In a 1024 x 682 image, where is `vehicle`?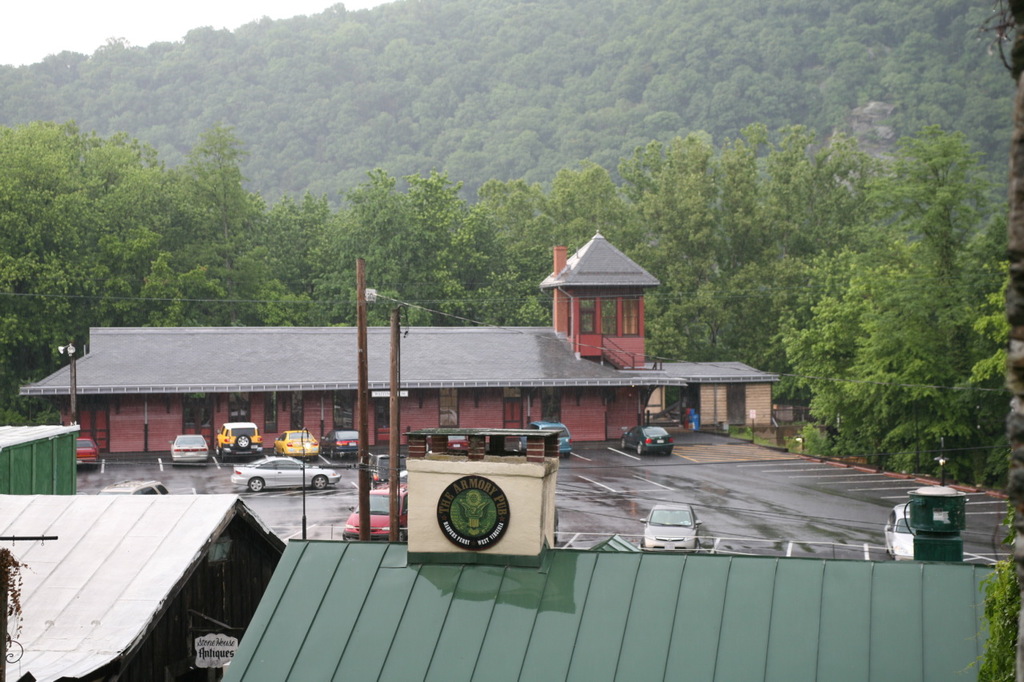
x1=446, y1=435, x2=470, y2=455.
